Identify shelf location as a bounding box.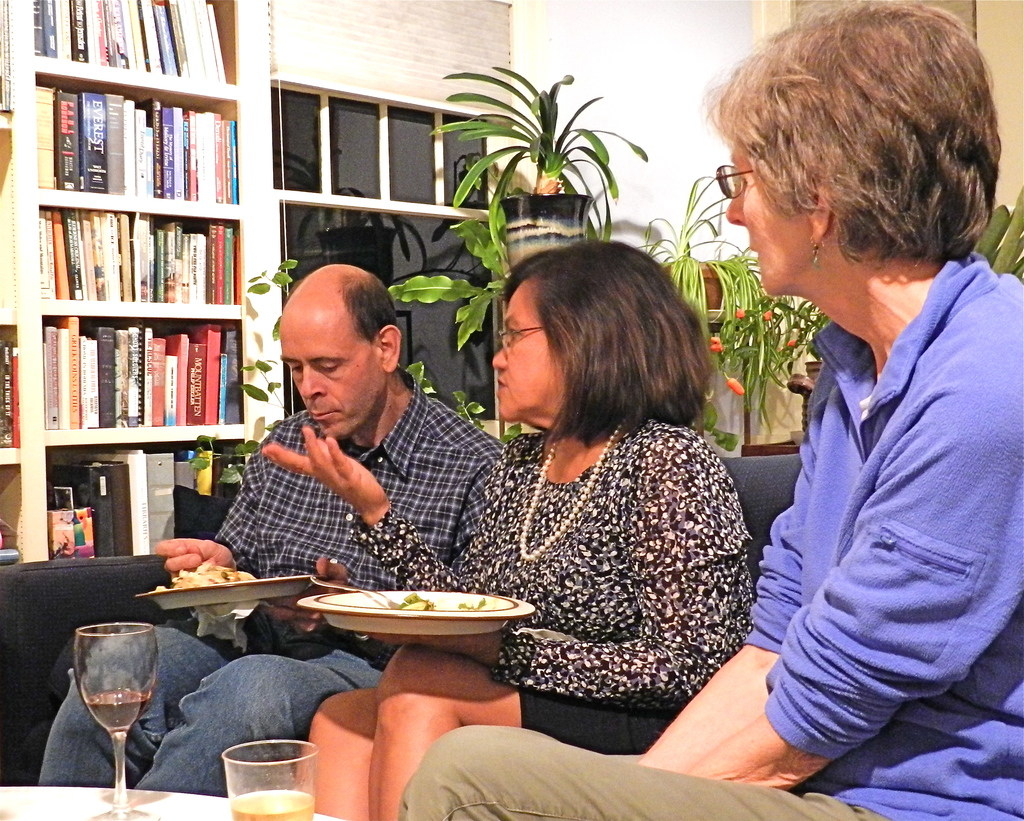
[left=3, top=0, right=263, bottom=563].
